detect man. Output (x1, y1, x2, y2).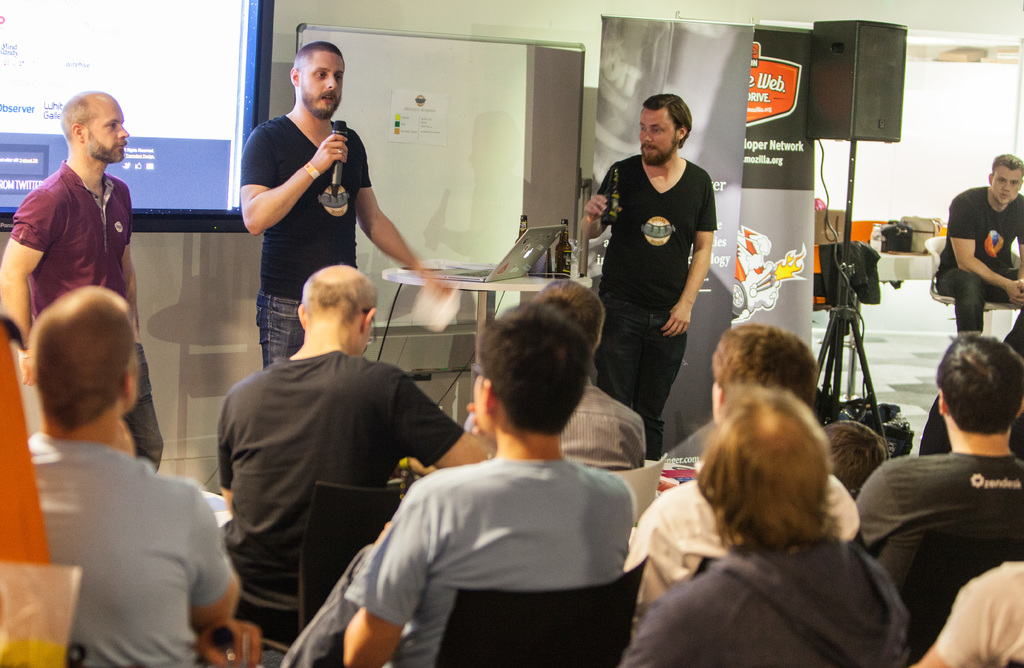
(626, 385, 897, 667).
